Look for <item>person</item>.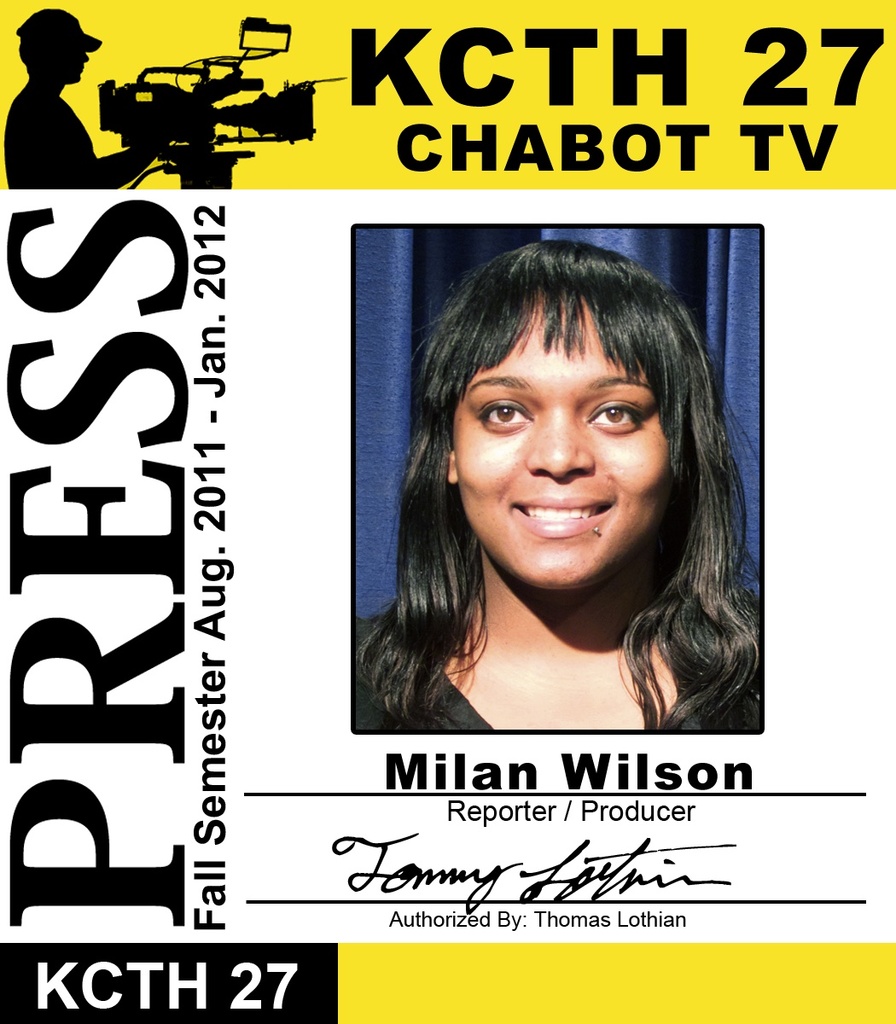
Found: detection(352, 242, 761, 727).
